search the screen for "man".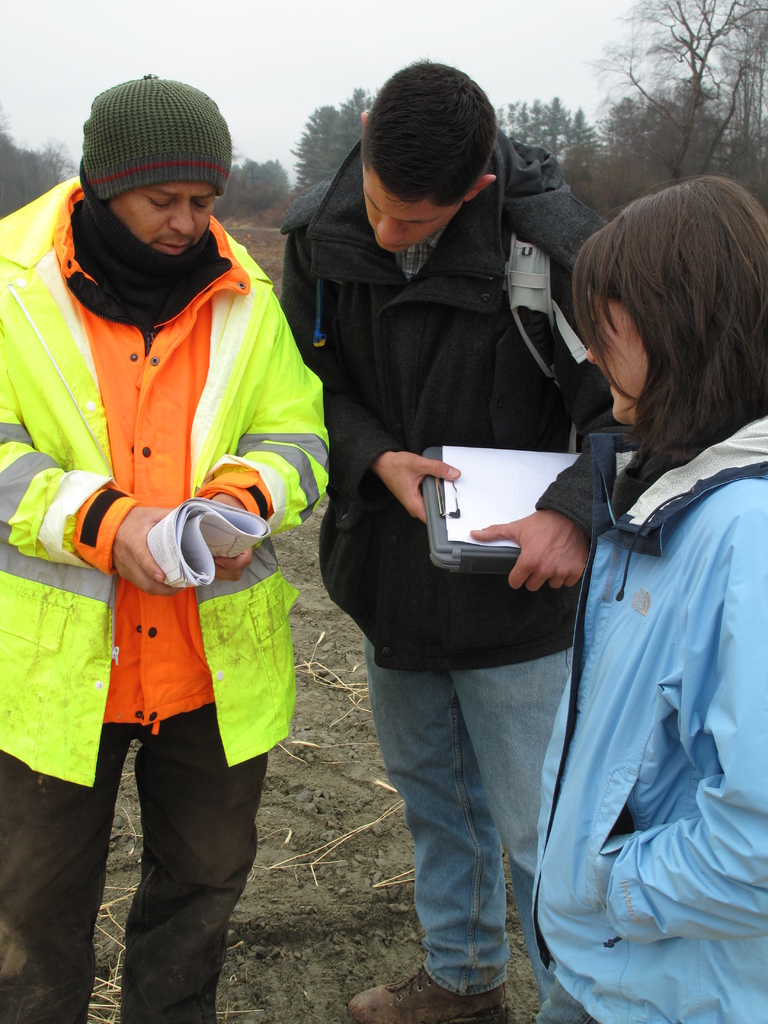
Found at x1=280 y1=90 x2=671 y2=945.
